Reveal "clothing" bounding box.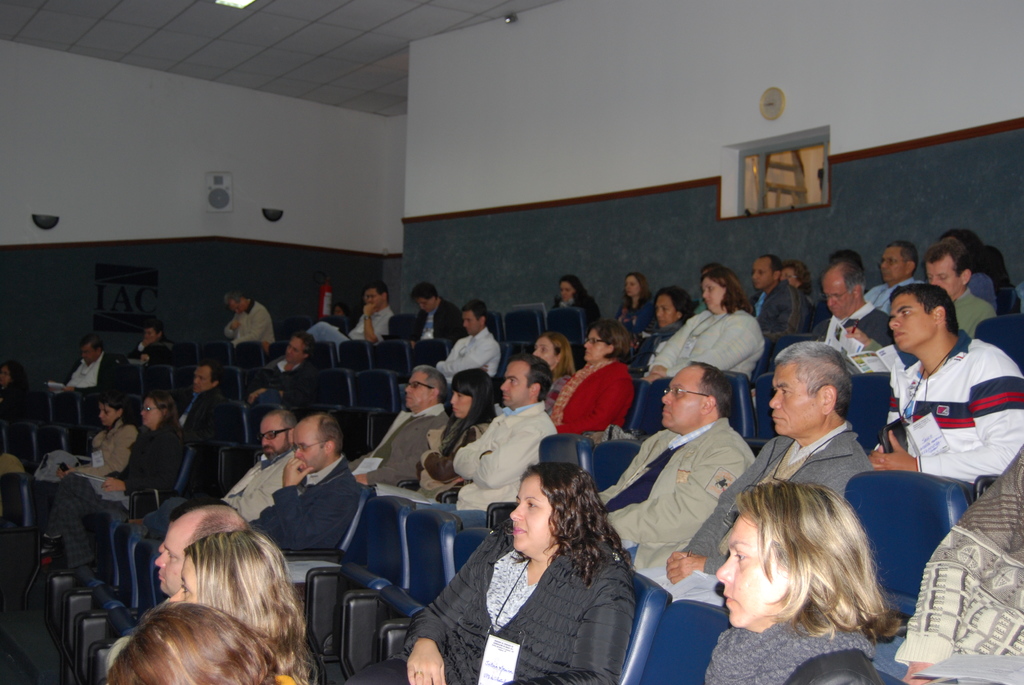
Revealed: left=262, top=358, right=325, bottom=411.
